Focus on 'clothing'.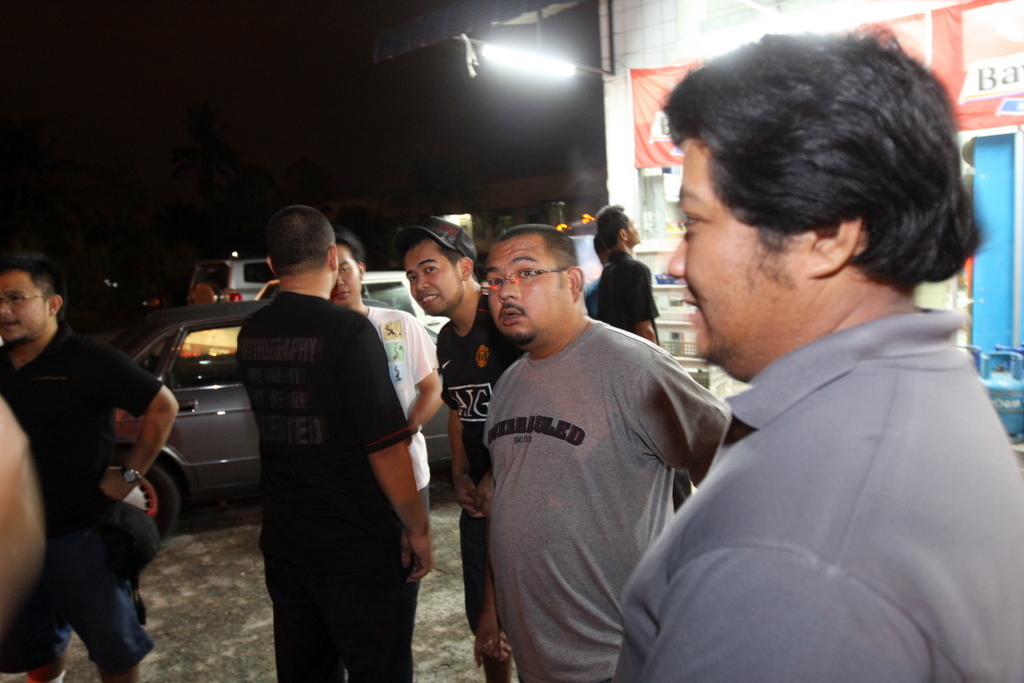
Focused at 428:283:501:655.
